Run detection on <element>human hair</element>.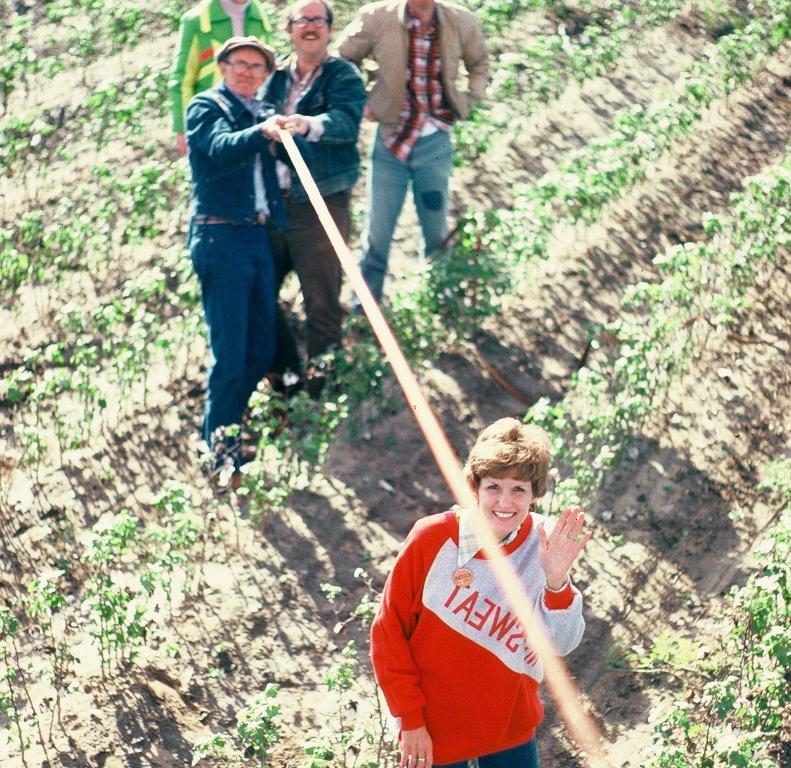
Result: rect(226, 58, 268, 73).
